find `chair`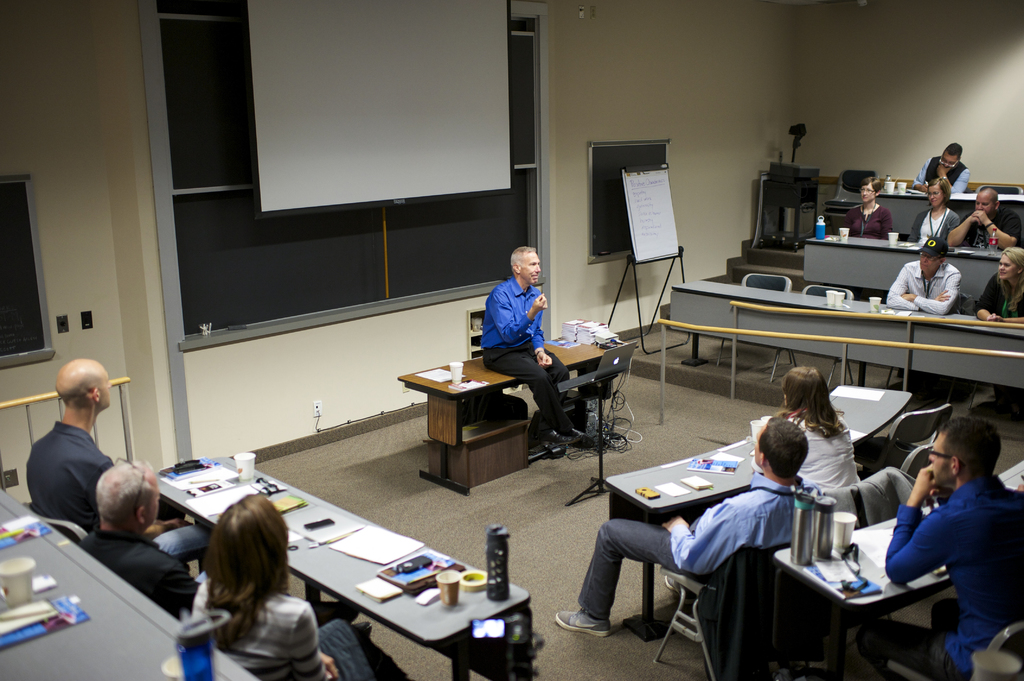
x1=740 y1=272 x2=791 y2=286
